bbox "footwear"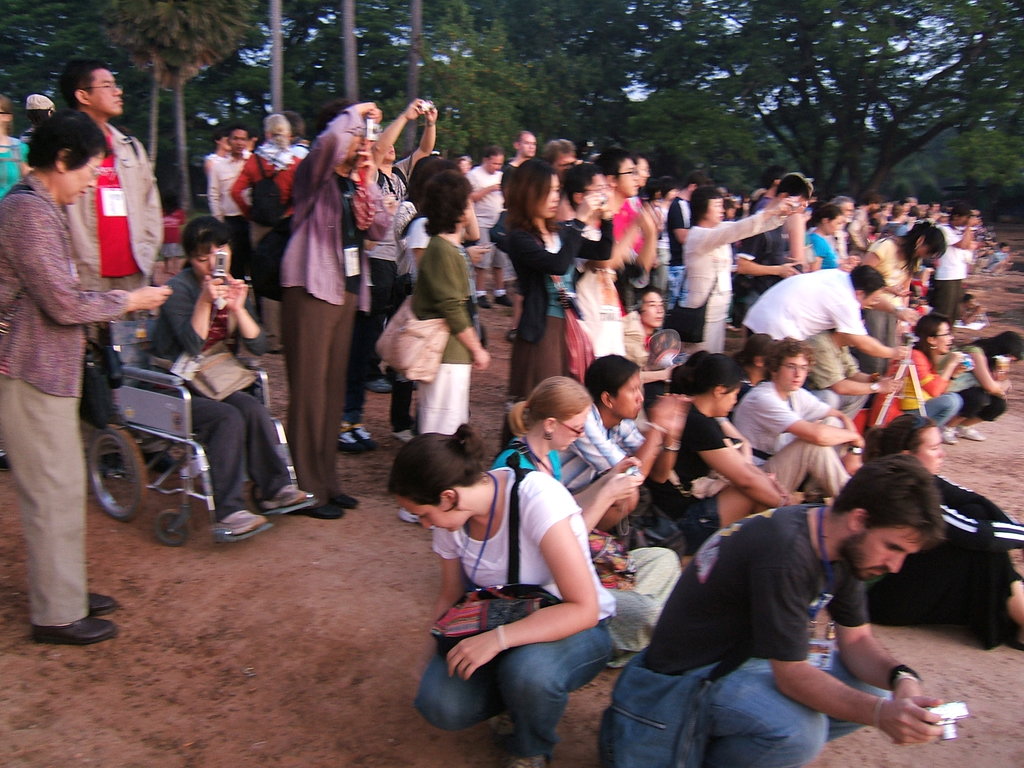
left=342, top=427, right=361, bottom=452
